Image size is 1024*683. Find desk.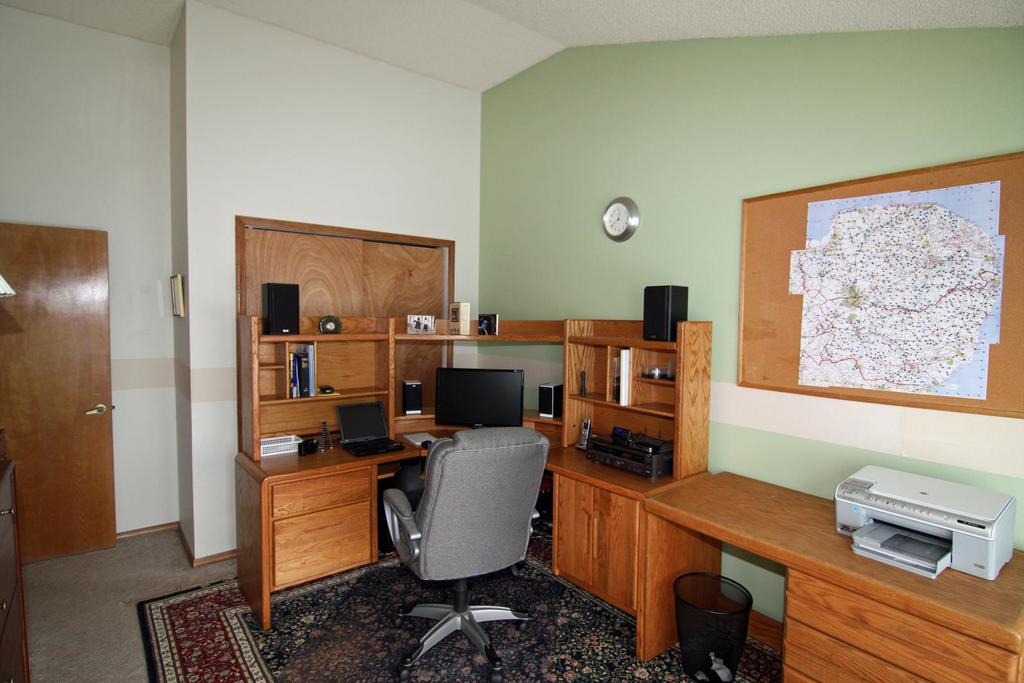
<bbox>237, 444, 730, 663</bbox>.
